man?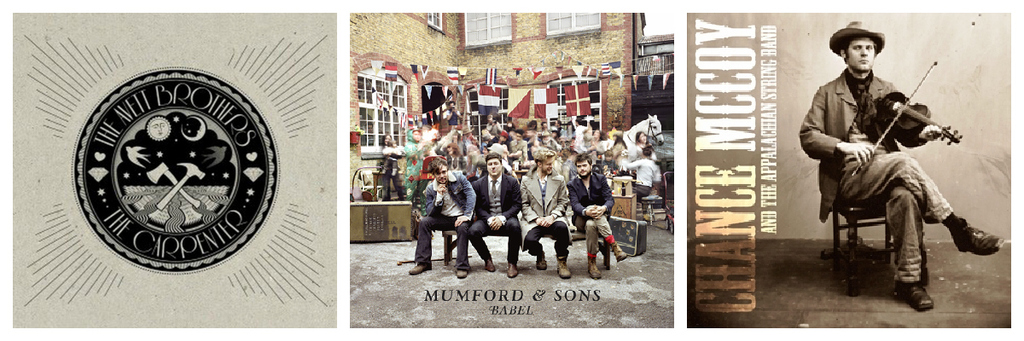
l=408, t=159, r=476, b=280
